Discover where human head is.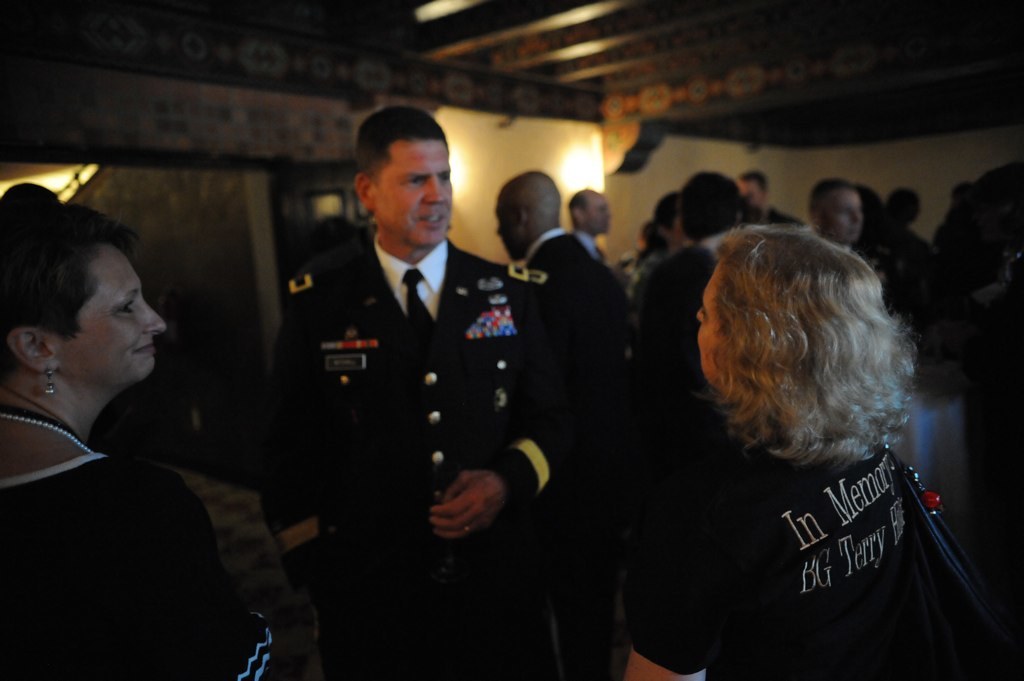
Discovered at <box>644,192,692,244</box>.
